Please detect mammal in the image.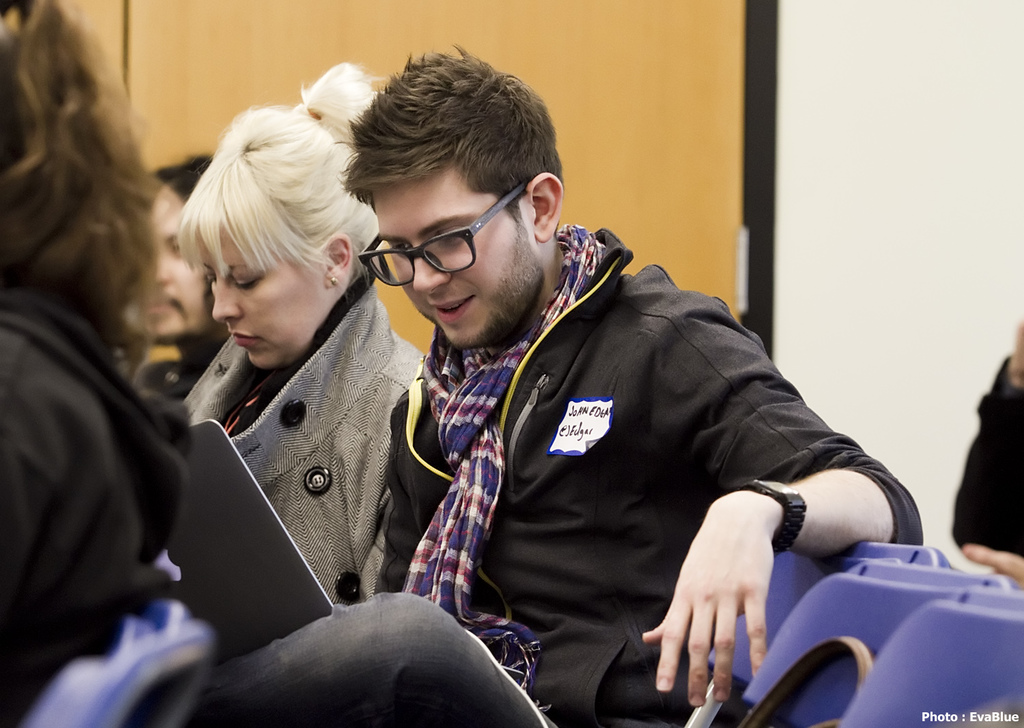
(left=182, top=57, right=423, bottom=621).
